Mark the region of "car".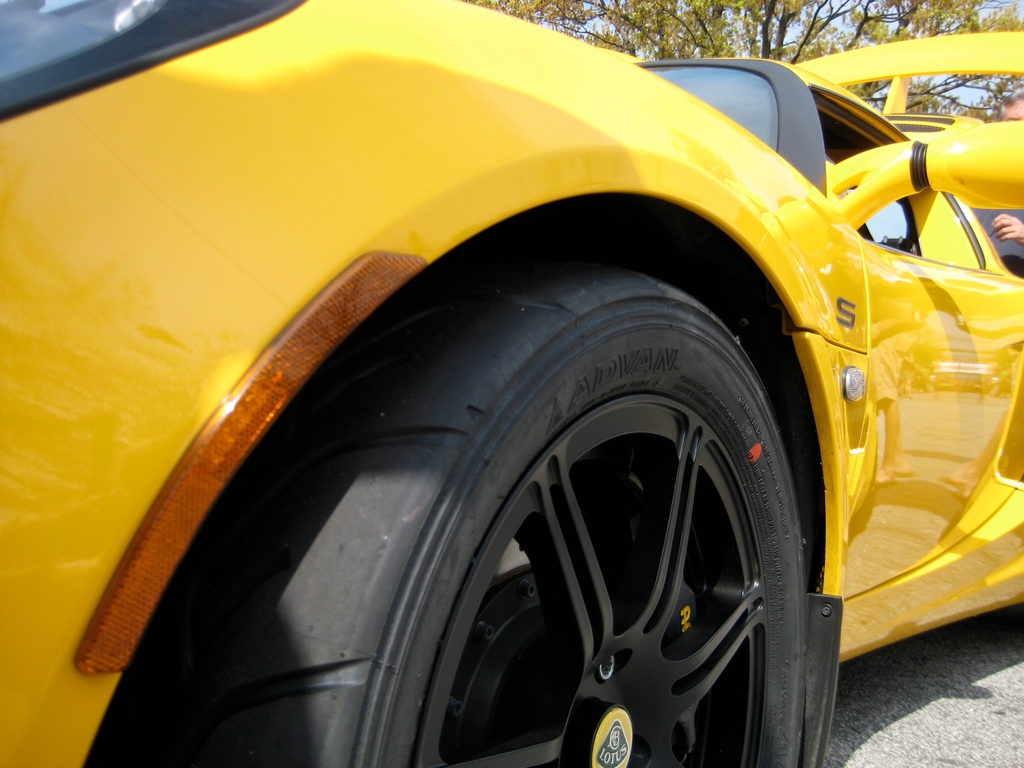
Region: select_region(0, 0, 1023, 755).
